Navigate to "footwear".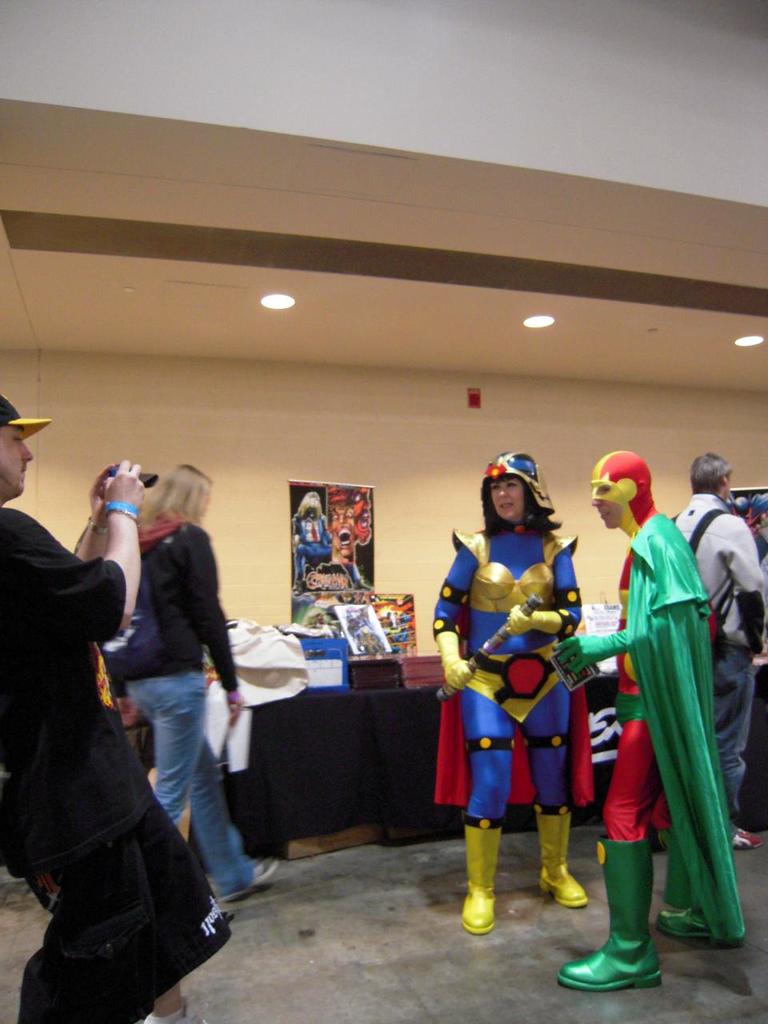
Navigation target: crop(458, 825, 498, 938).
